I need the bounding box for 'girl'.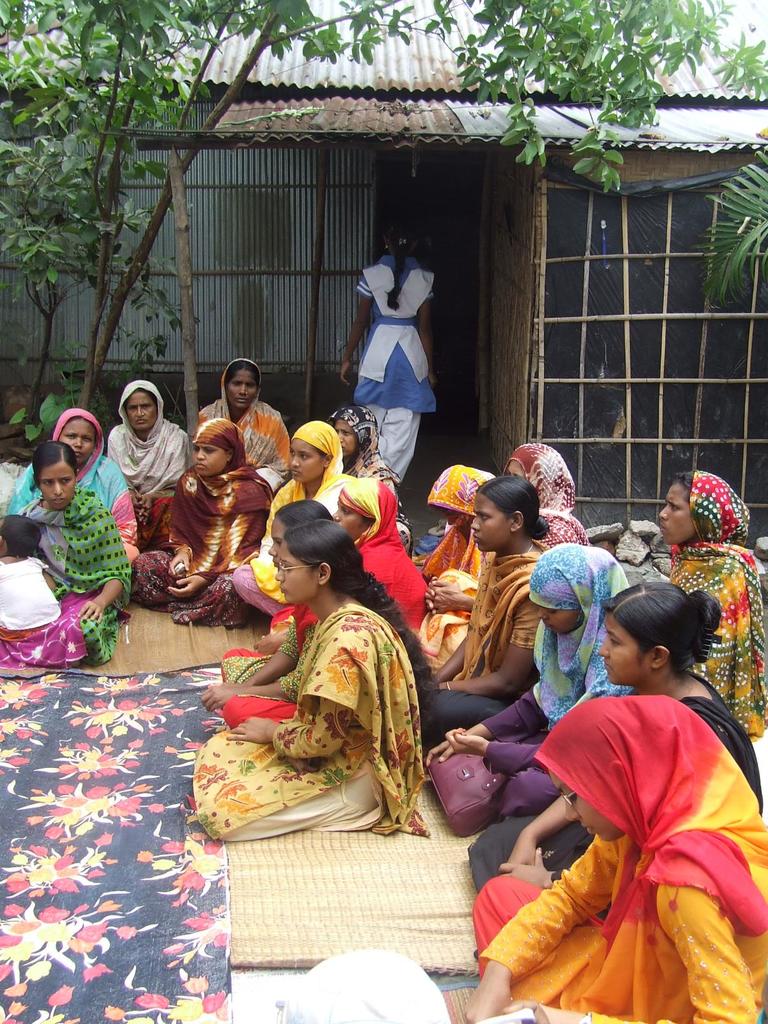
Here it is: <region>227, 418, 364, 620</region>.
